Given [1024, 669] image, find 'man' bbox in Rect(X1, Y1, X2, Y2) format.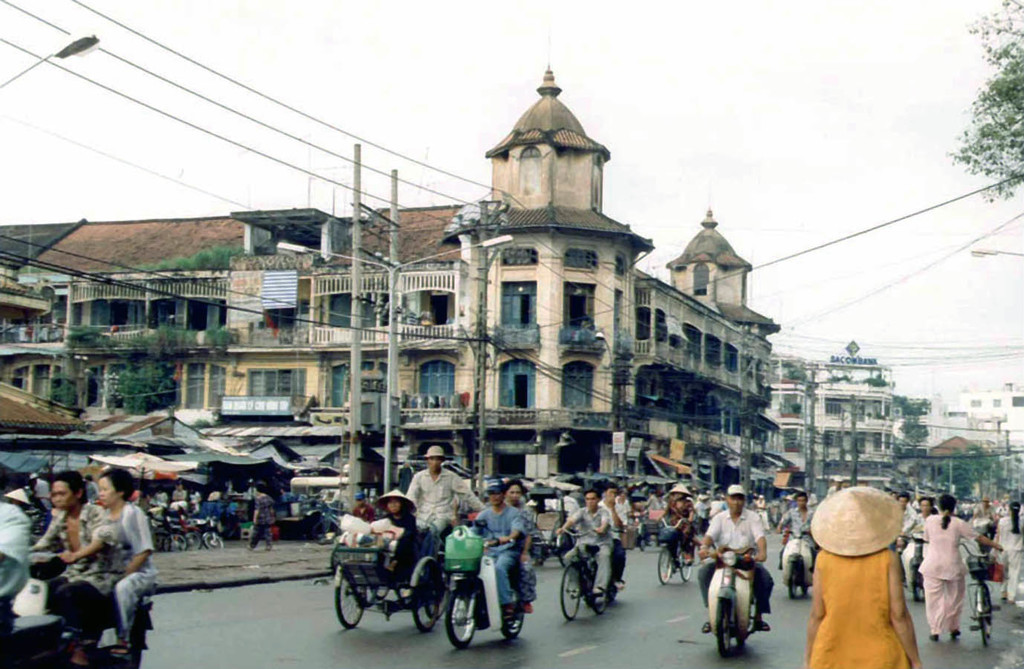
Rect(661, 482, 696, 566).
